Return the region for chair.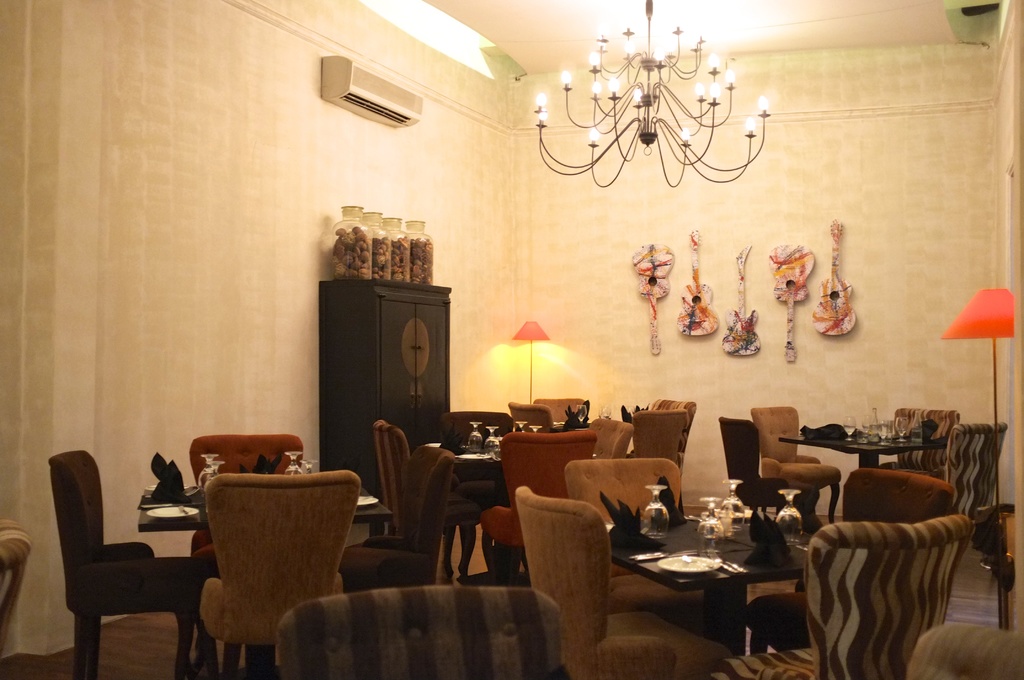
<bbox>742, 469, 960, 660</bbox>.
